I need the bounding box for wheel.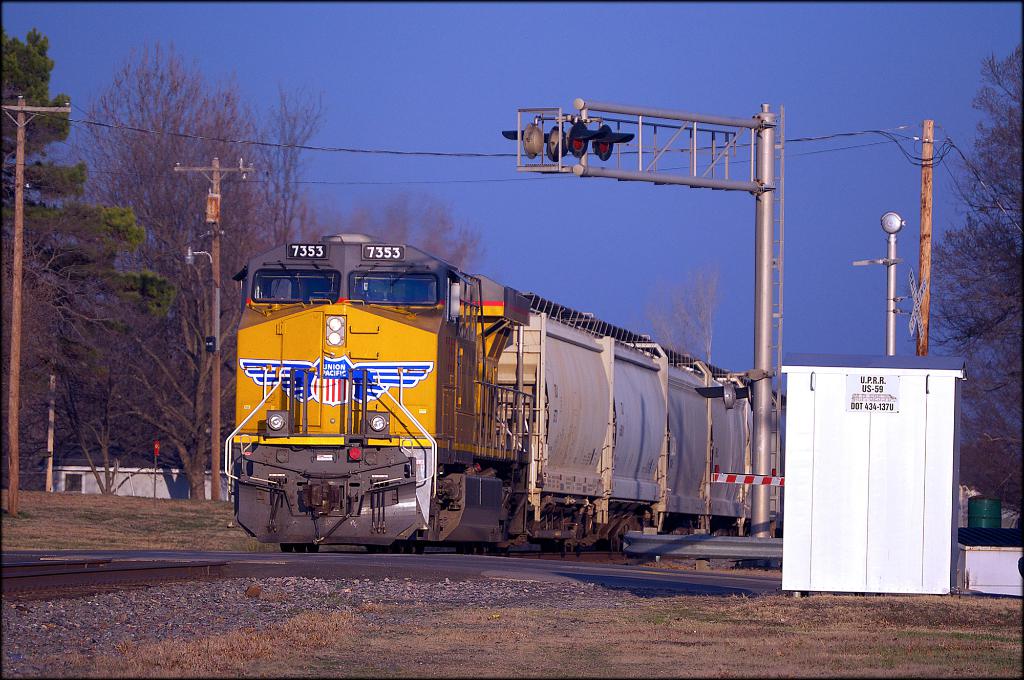
Here it is: [294,544,306,553].
